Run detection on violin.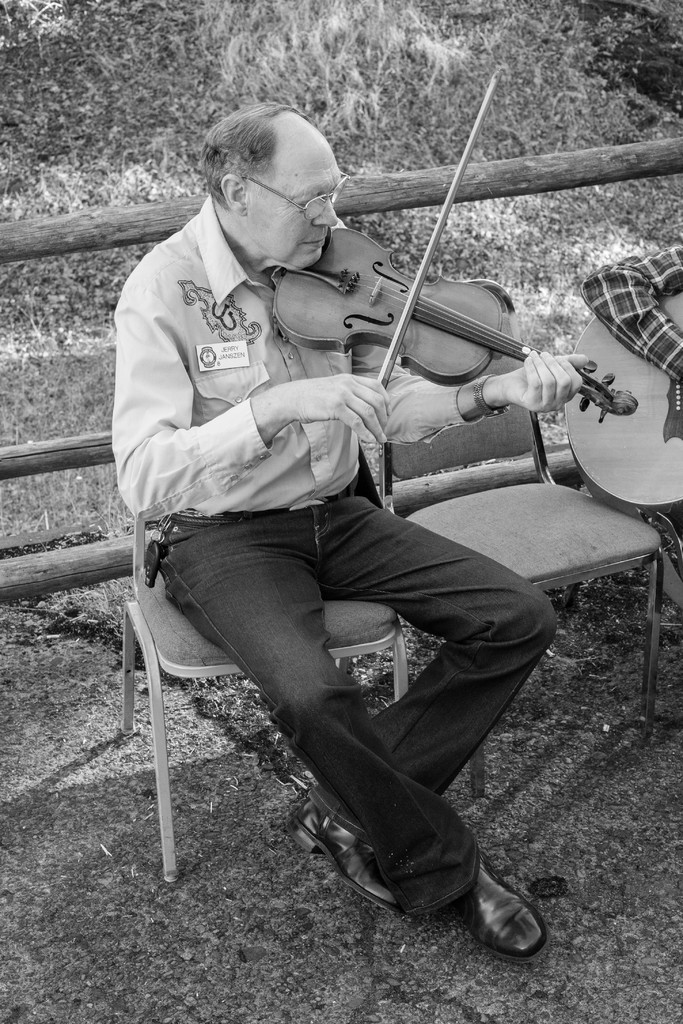
Result: detection(266, 56, 644, 436).
